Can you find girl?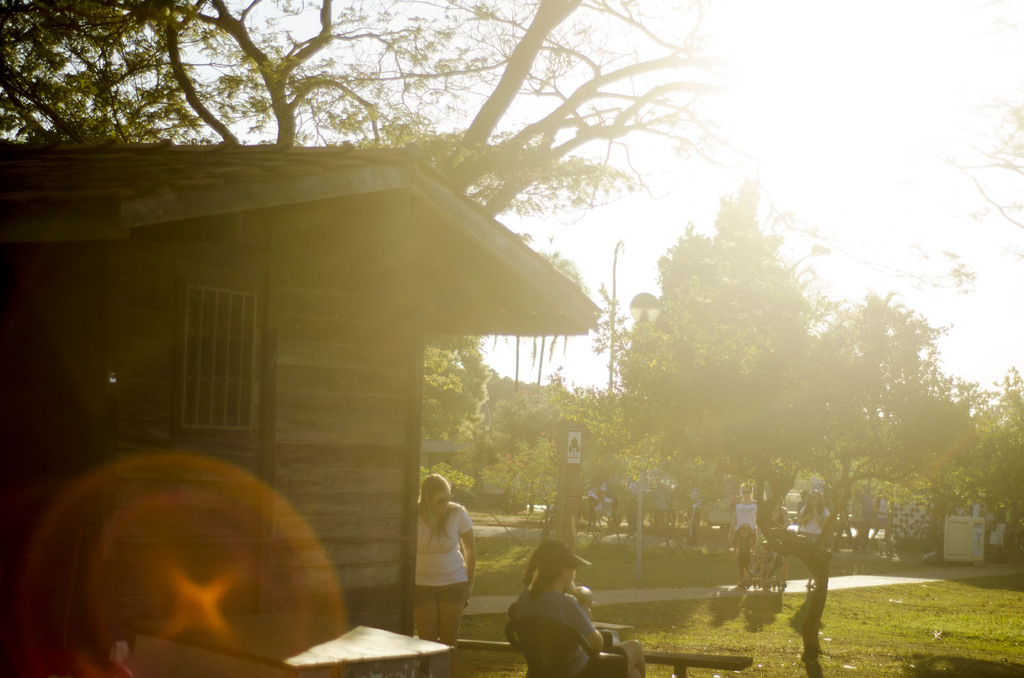
Yes, bounding box: <bbox>731, 522, 752, 584</bbox>.
